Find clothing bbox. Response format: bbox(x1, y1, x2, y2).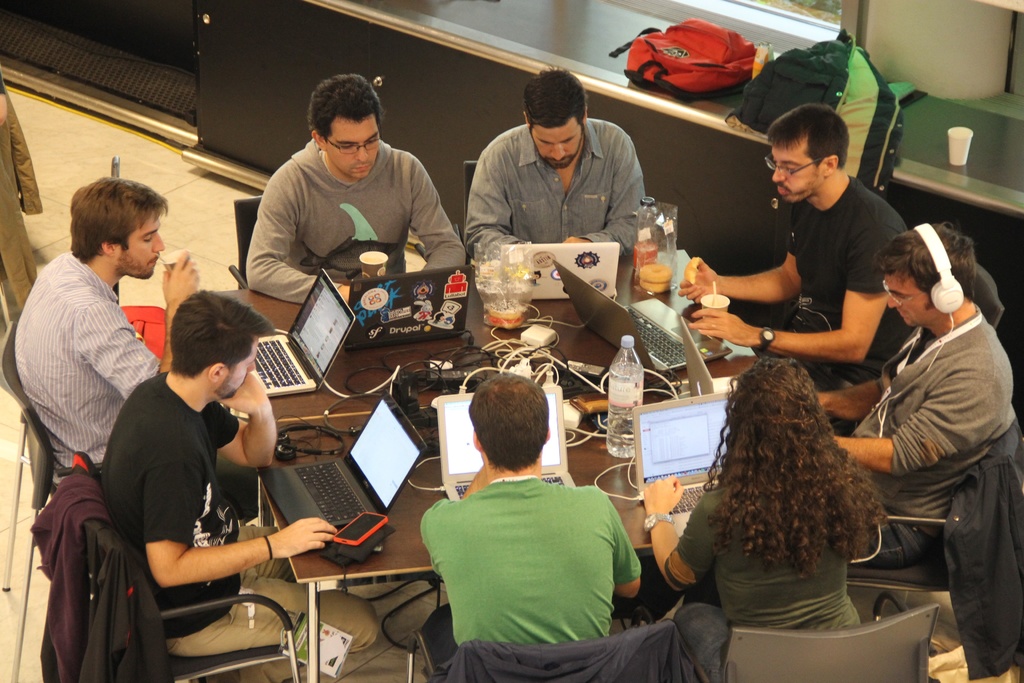
bbox(460, 118, 650, 268).
